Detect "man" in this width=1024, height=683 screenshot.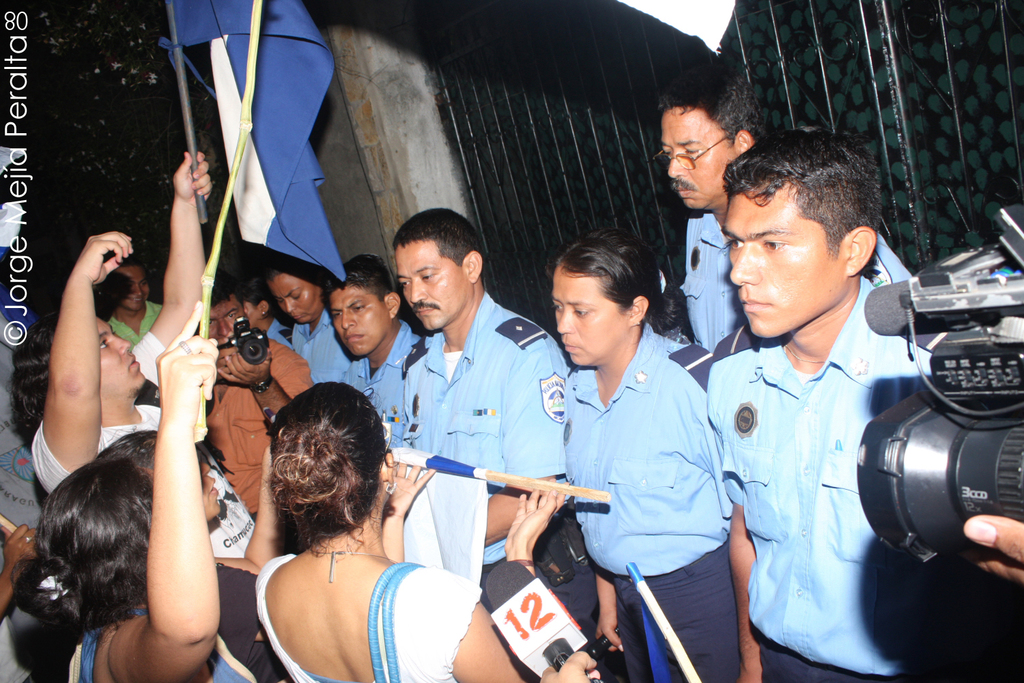
Detection: region(188, 266, 309, 528).
